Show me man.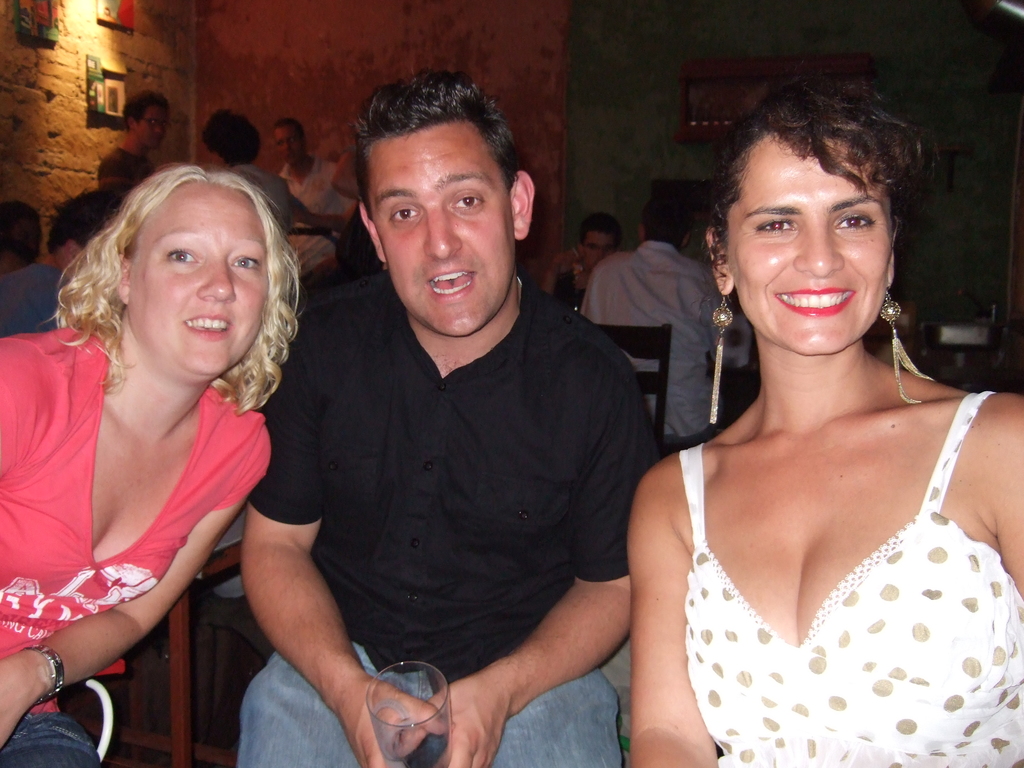
man is here: pyautogui.locateOnScreen(6, 190, 138, 340).
